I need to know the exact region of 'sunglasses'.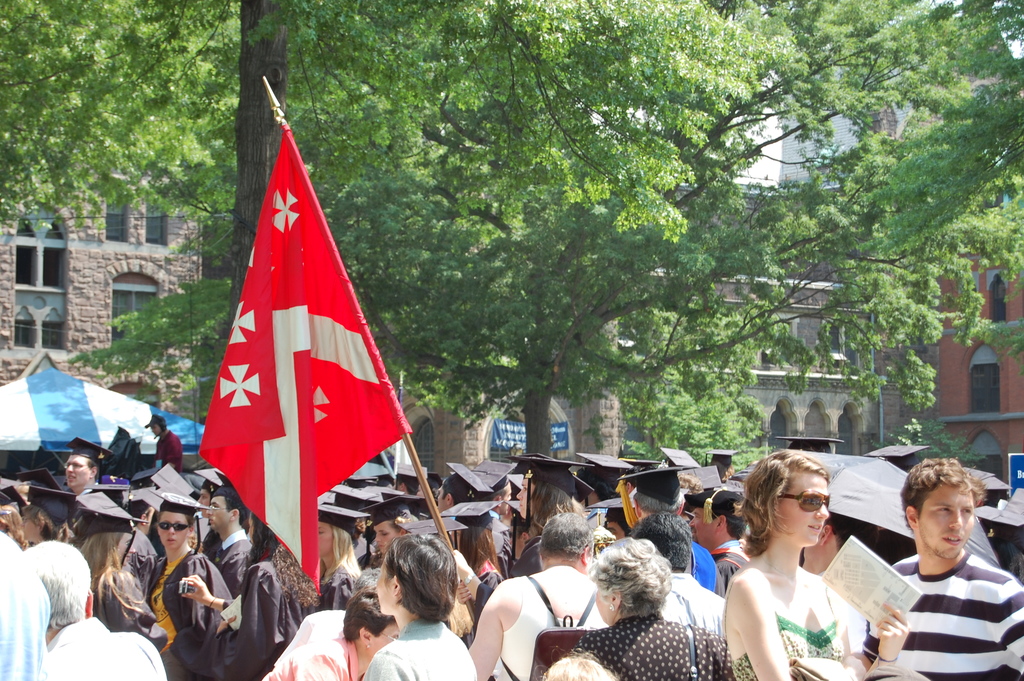
Region: crop(161, 521, 189, 532).
